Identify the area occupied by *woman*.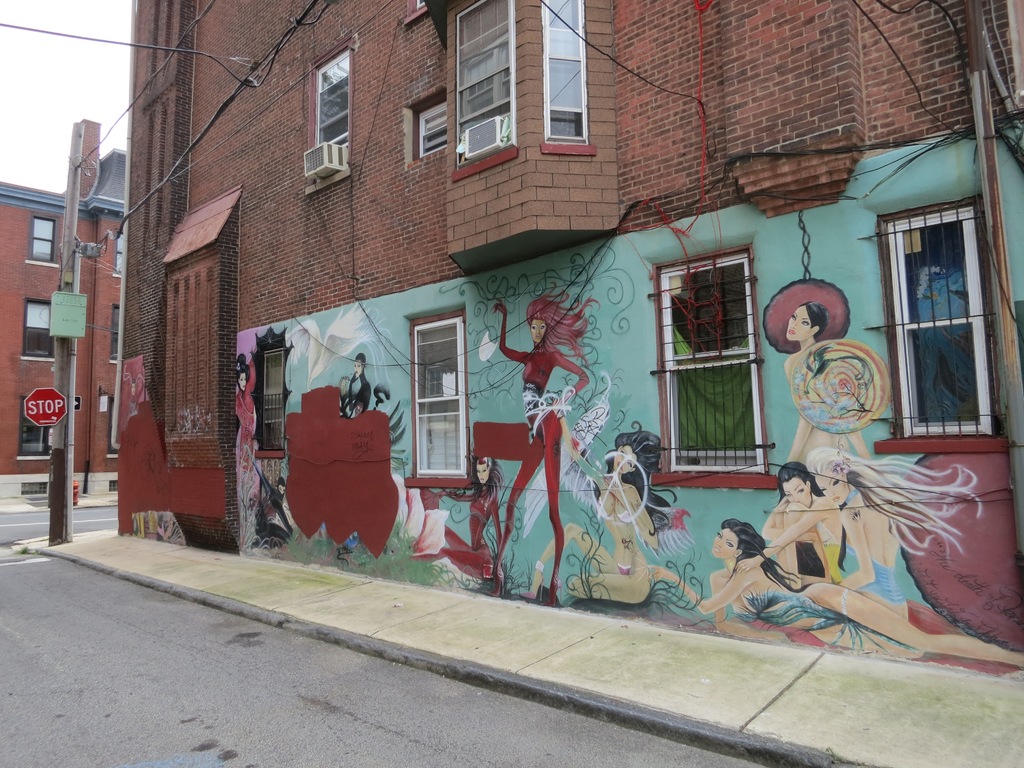
Area: box(758, 459, 840, 579).
